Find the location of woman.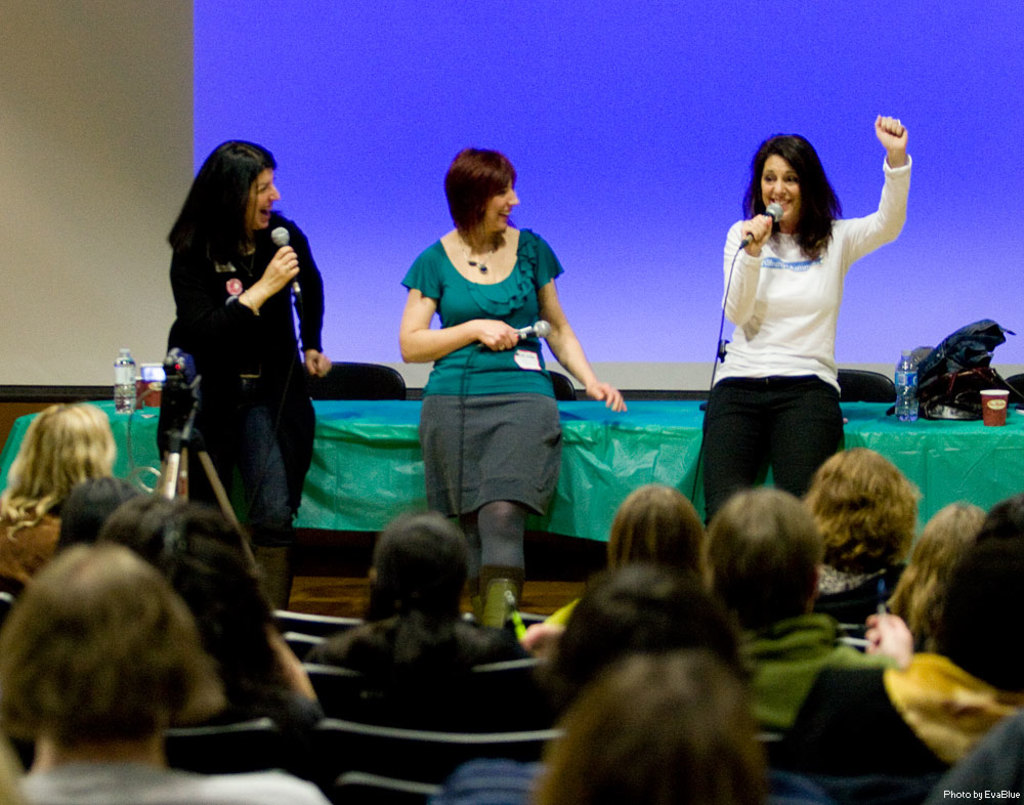
Location: [left=771, top=498, right=1023, bottom=804].
